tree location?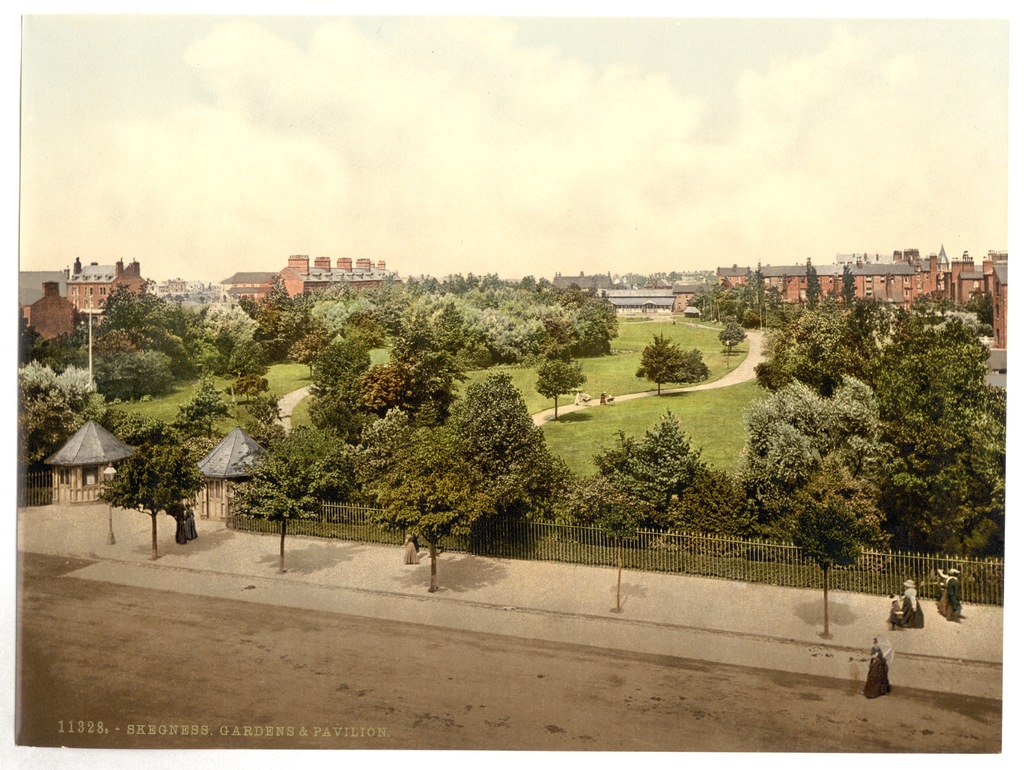
(x1=349, y1=418, x2=405, y2=531)
